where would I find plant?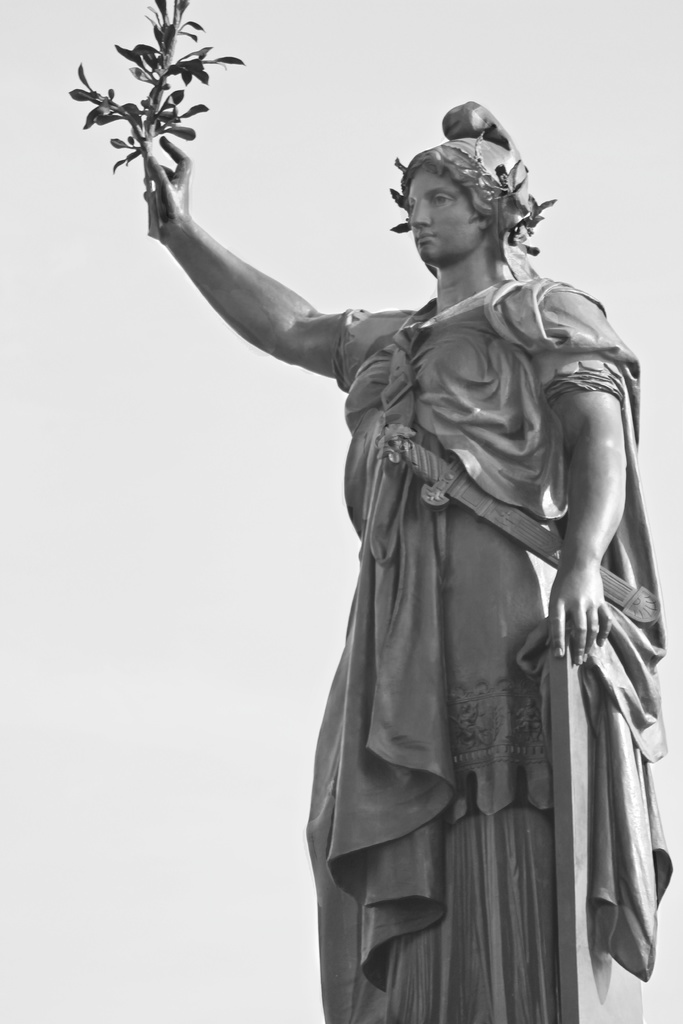
At detection(70, 0, 240, 234).
